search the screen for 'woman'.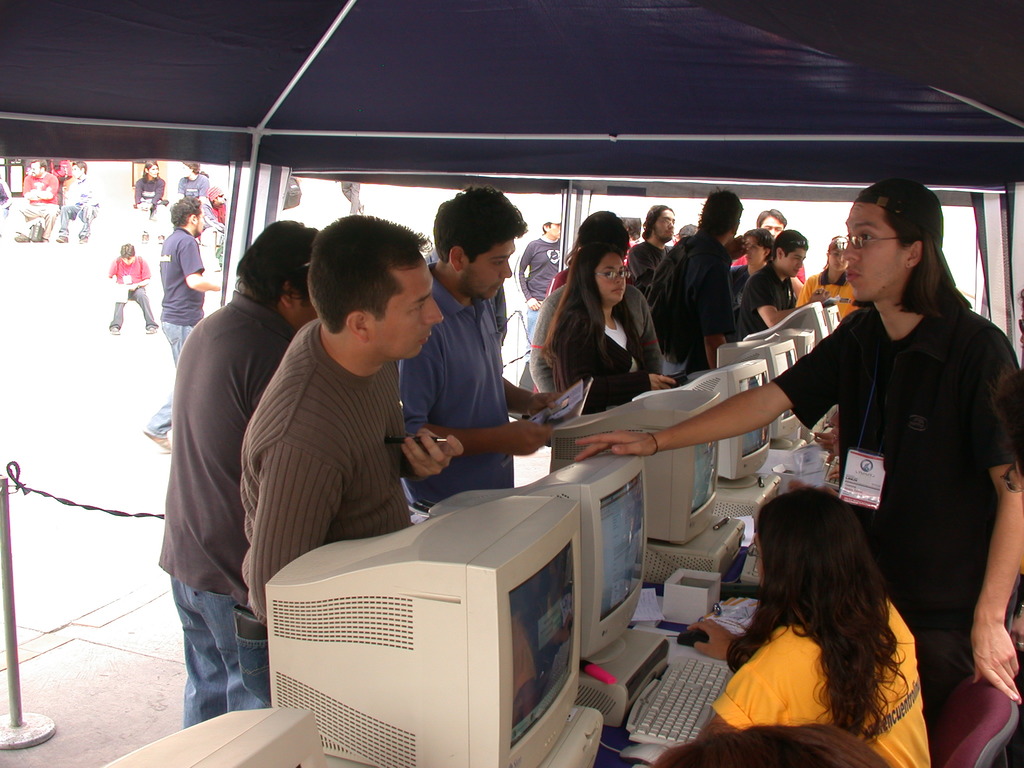
Found at 726 228 776 315.
